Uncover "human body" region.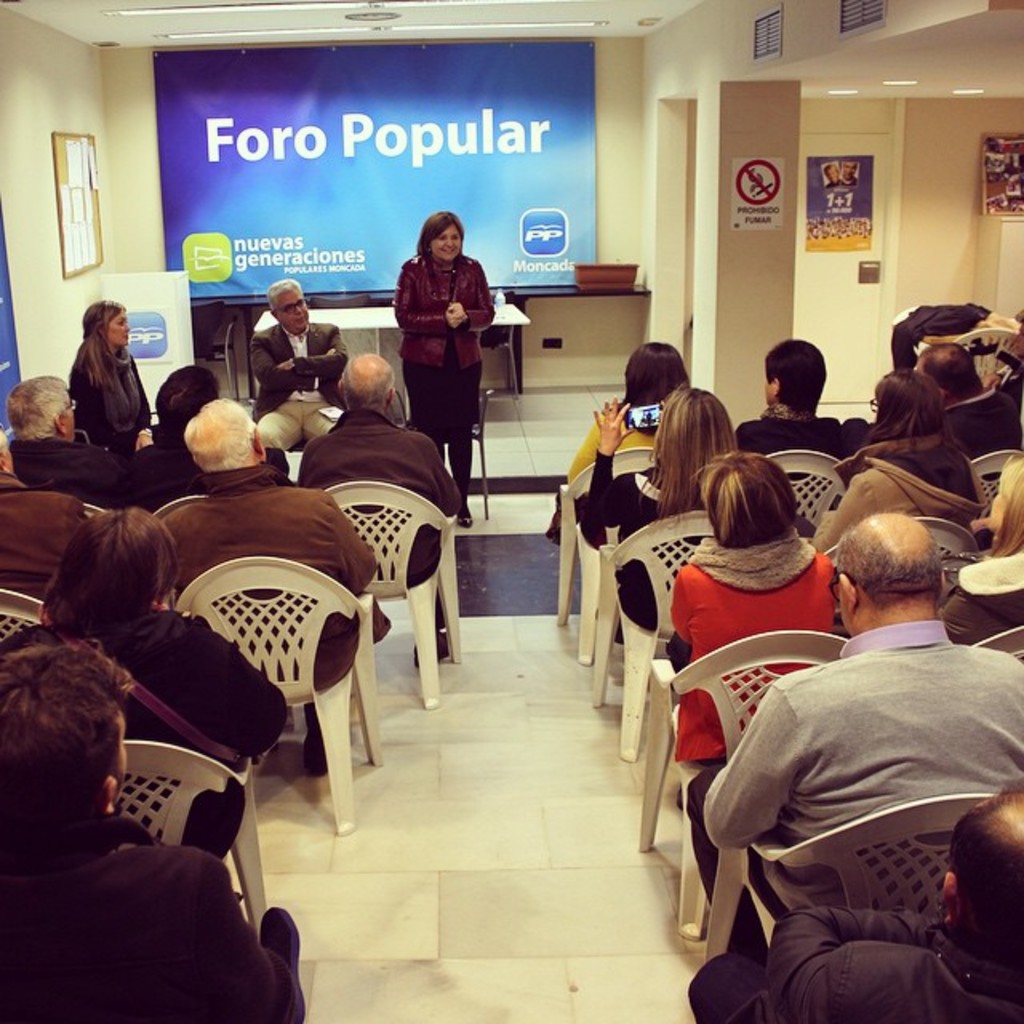
Uncovered: l=392, t=213, r=501, b=517.
